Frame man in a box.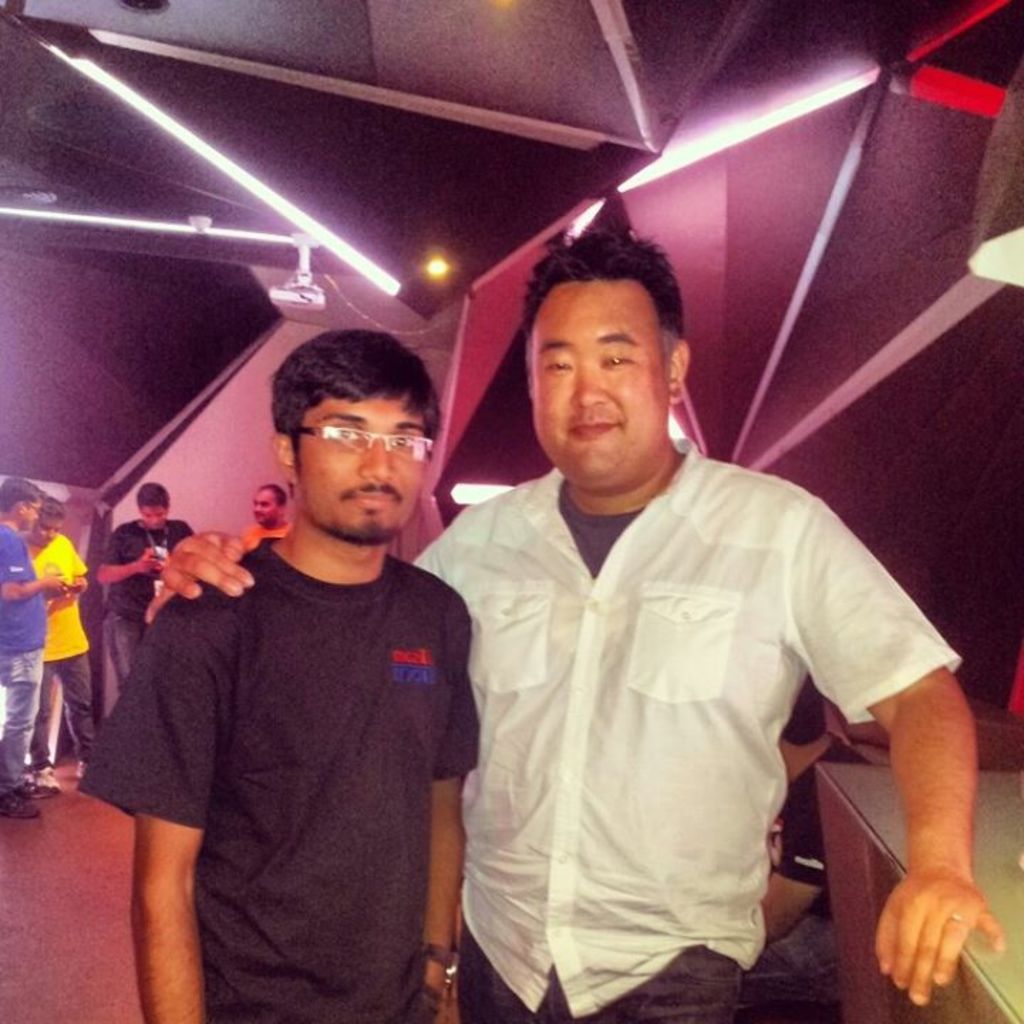
223:479:292:559.
